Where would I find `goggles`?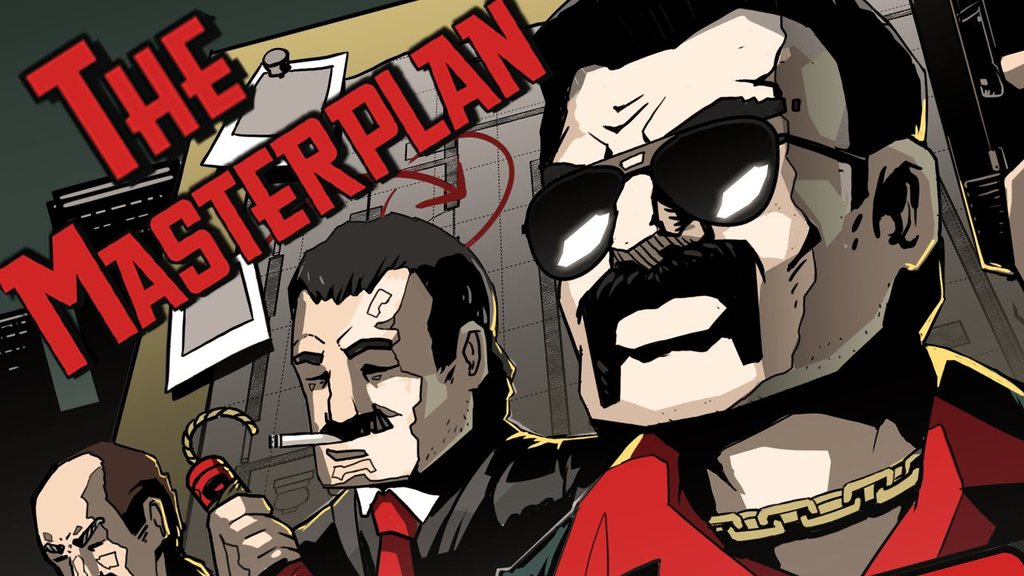
At x1=520, y1=125, x2=869, y2=282.
